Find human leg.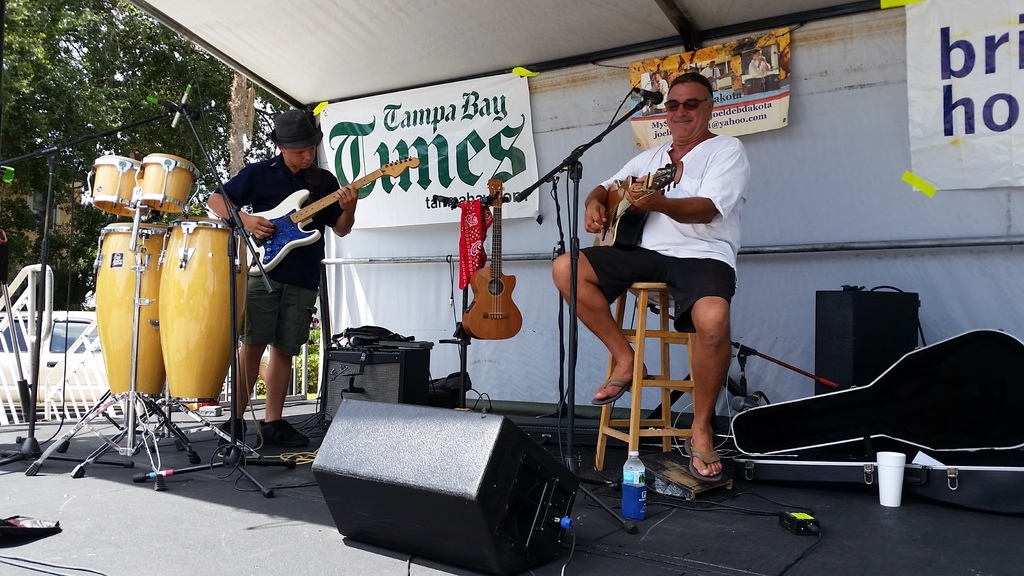
<bbox>672, 266, 728, 477</bbox>.
